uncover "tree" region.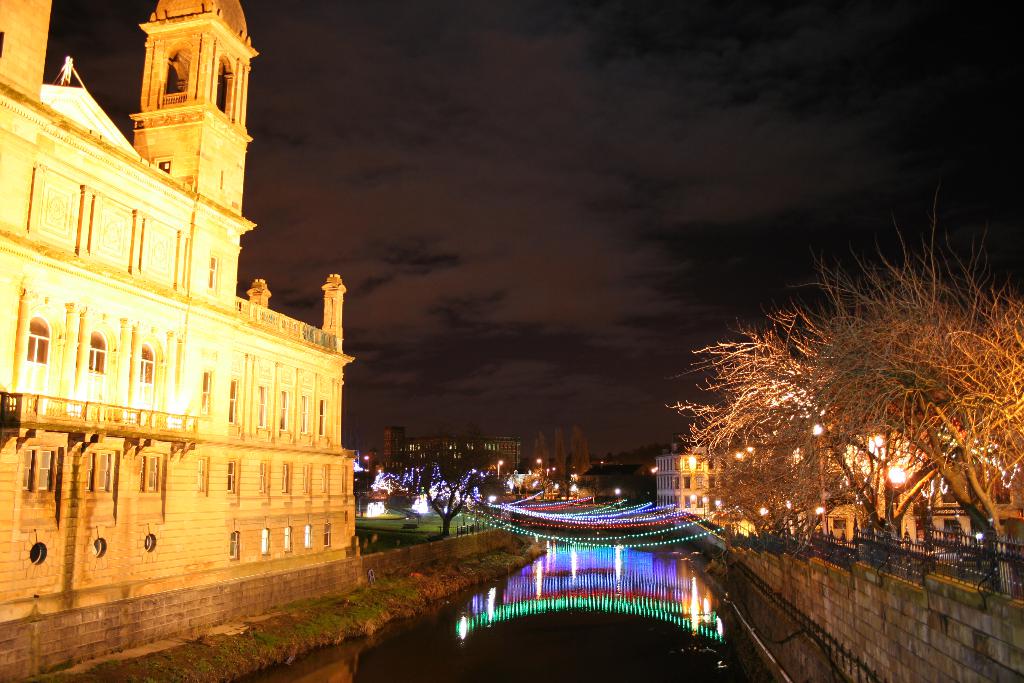
Uncovered: 772 191 1023 552.
